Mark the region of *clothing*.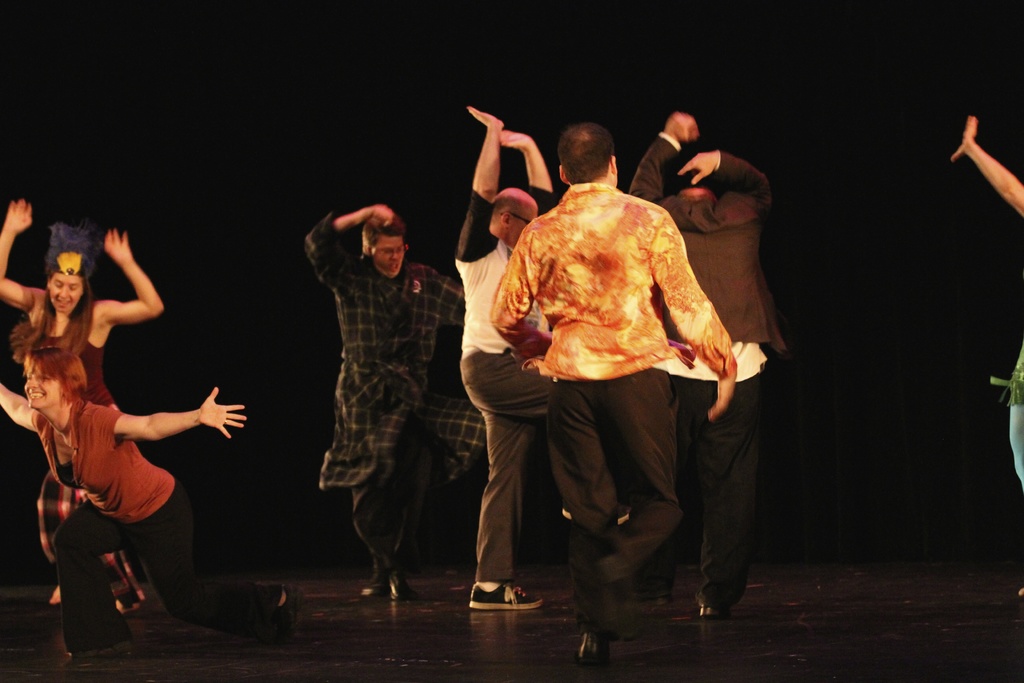
Region: 304/197/452/575.
